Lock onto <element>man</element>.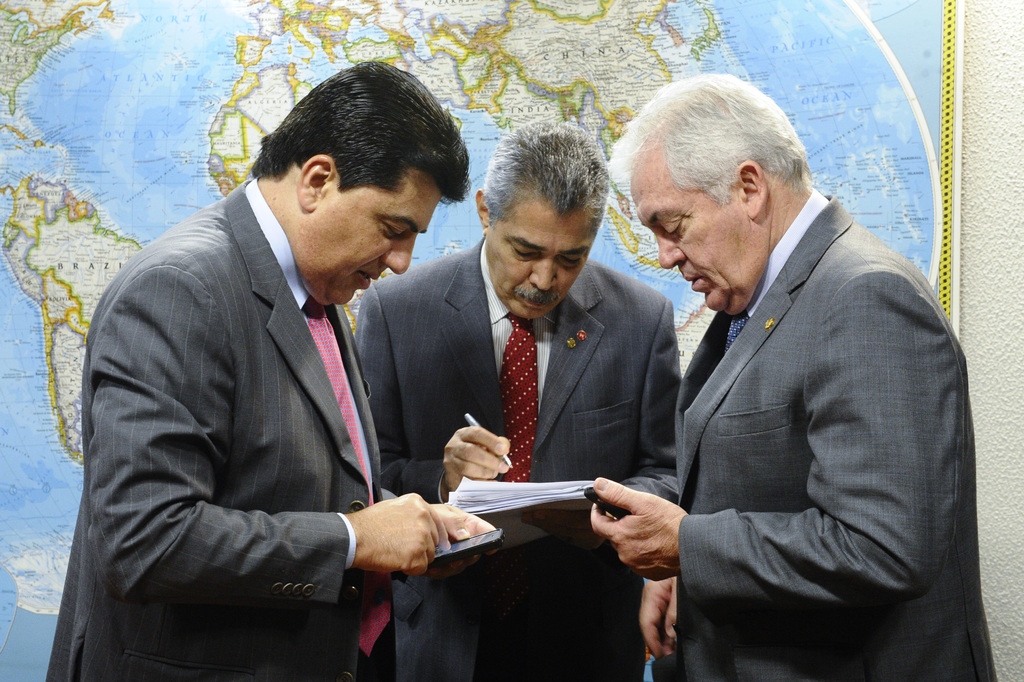
Locked: bbox=(45, 60, 492, 680).
